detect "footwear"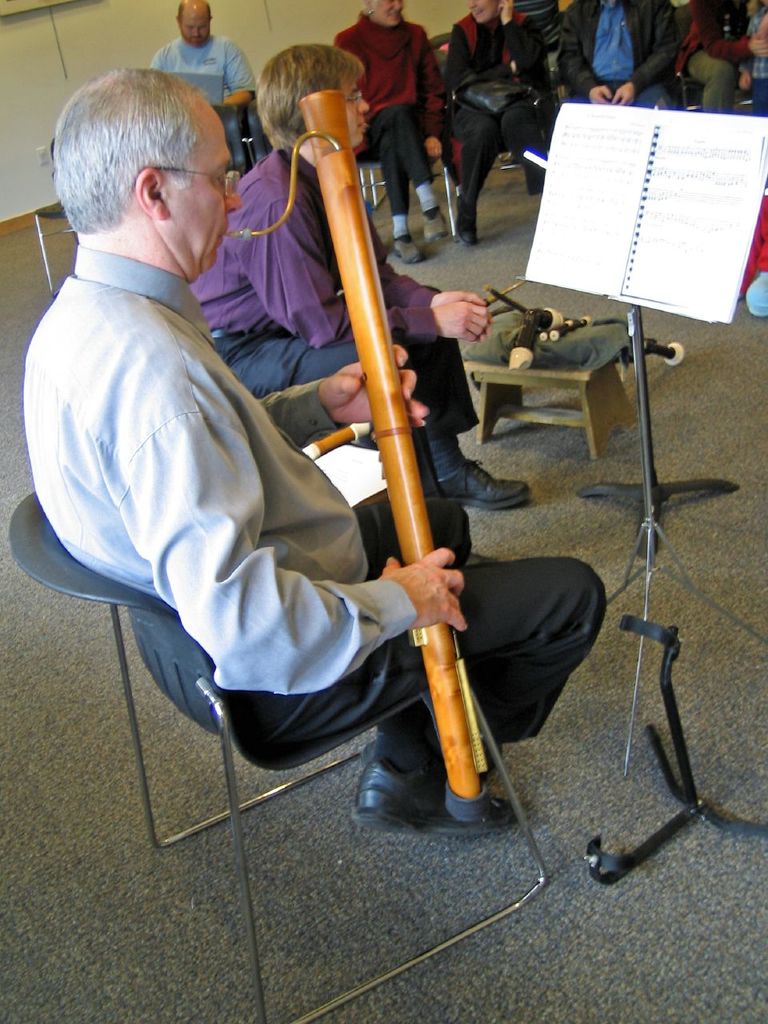
detection(418, 204, 458, 241)
